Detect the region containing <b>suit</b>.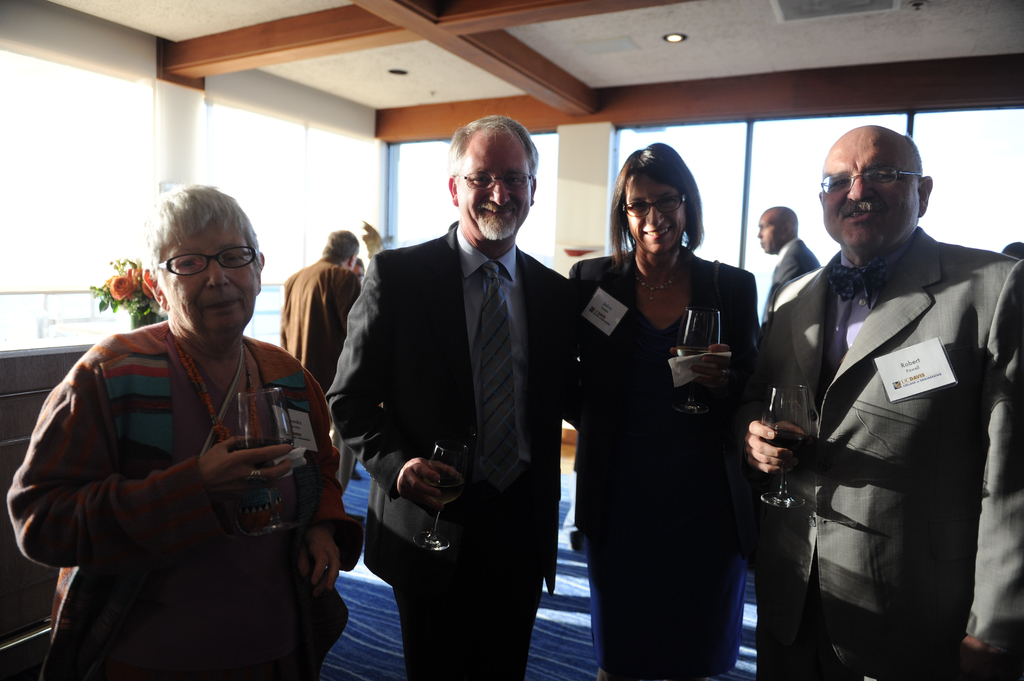
<bbox>562, 249, 763, 680</bbox>.
